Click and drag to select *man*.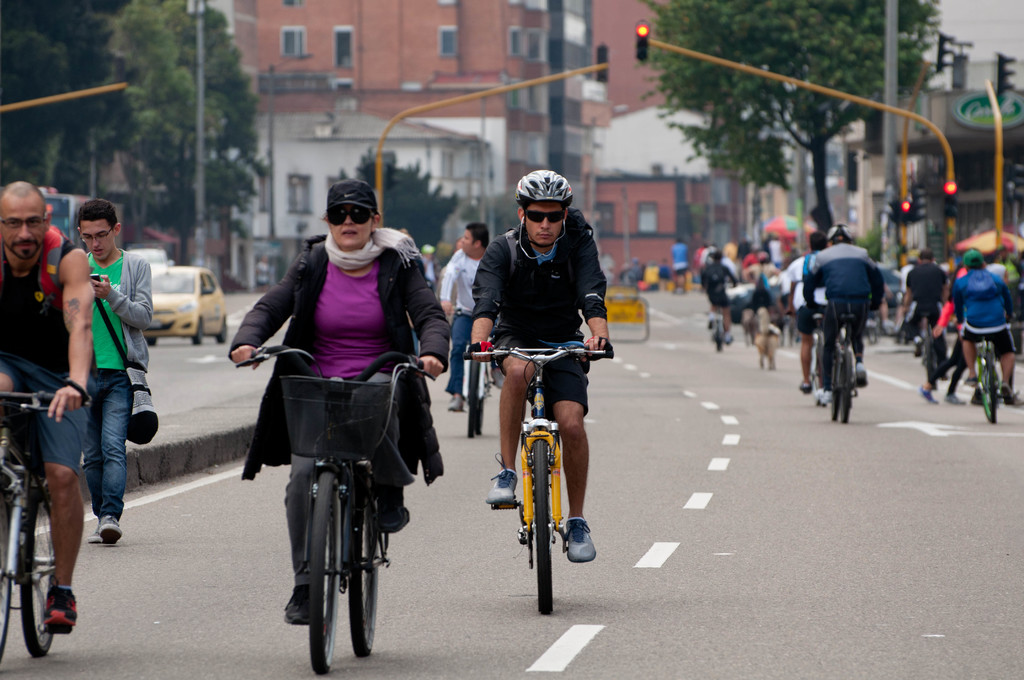
Selection: 783:232:831:388.
